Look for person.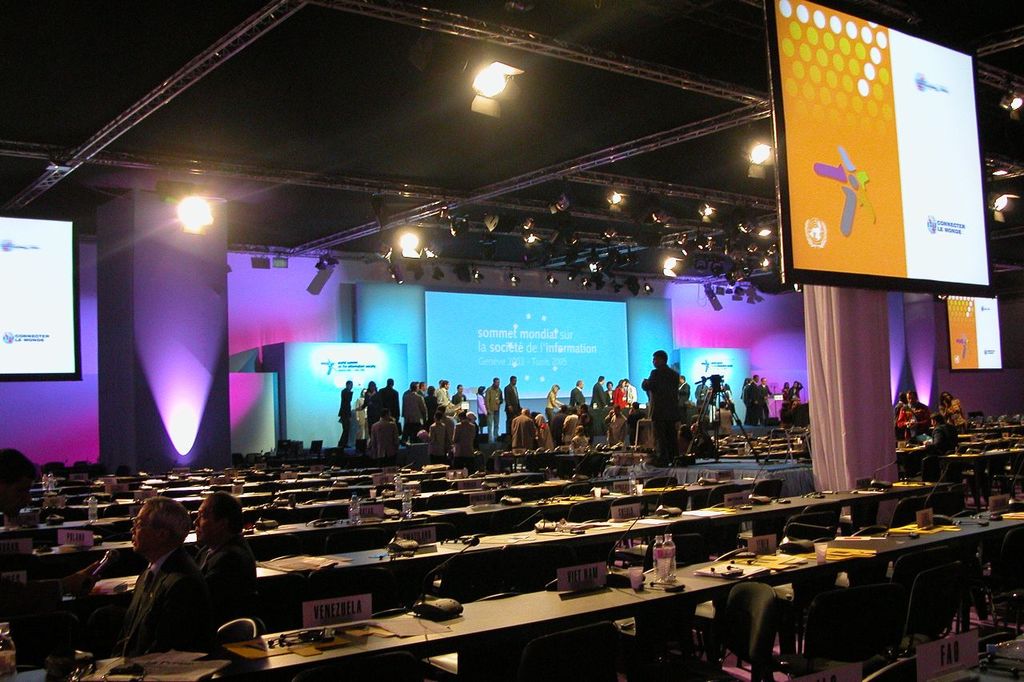
Found: <box>781,381,791,408</box>.
